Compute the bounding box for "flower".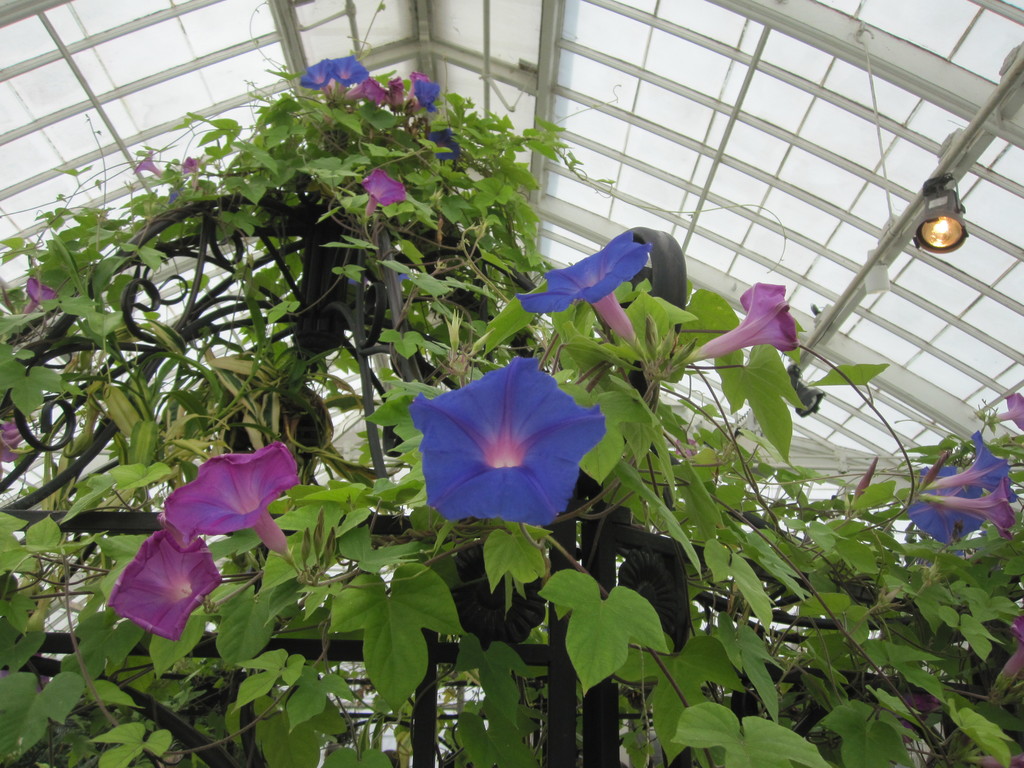
(12,278,59,336).
